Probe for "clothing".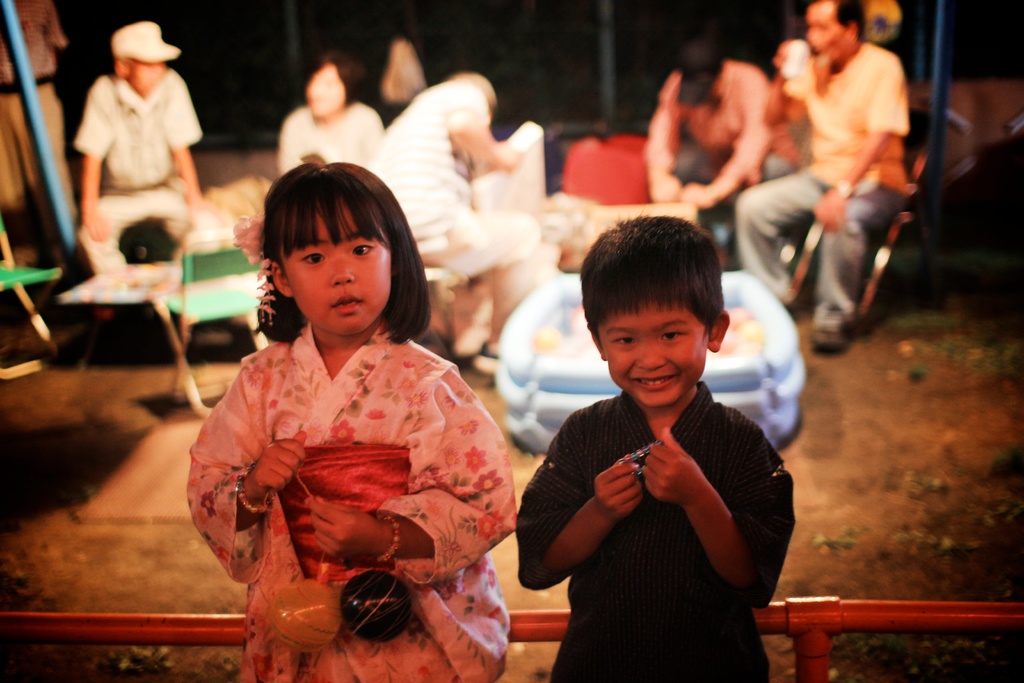
Probe result: (x1=645, y1=71, x2=771, y2=233).
